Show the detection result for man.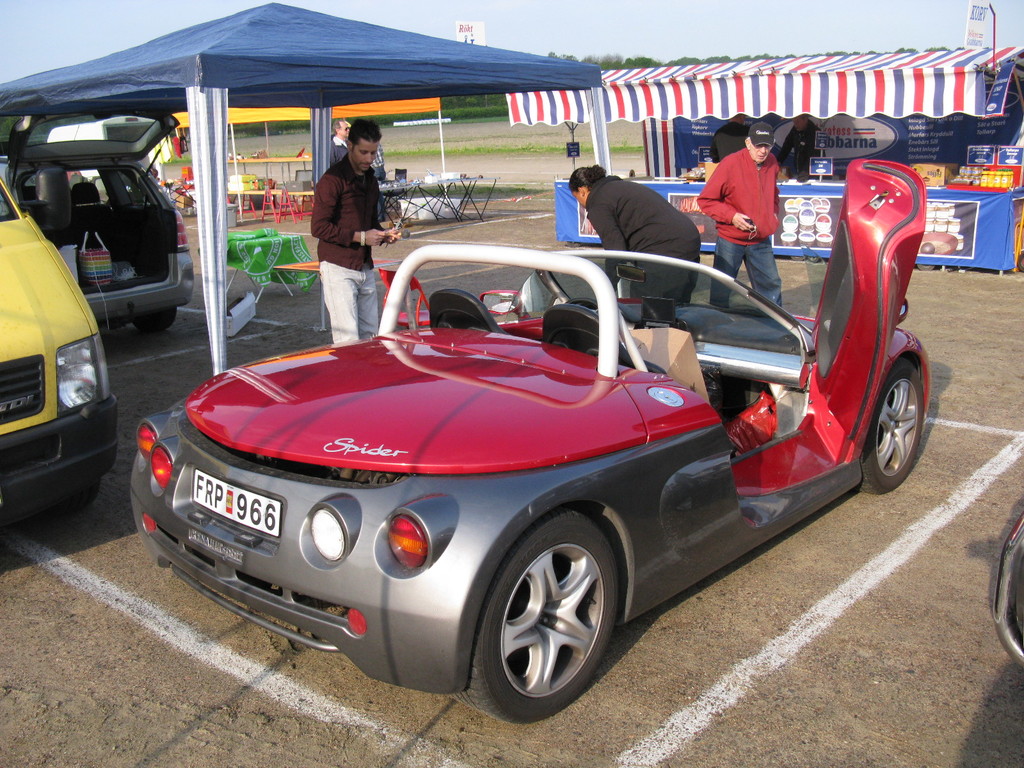
[x1=696, y1=122, x2=787, y2=312].
